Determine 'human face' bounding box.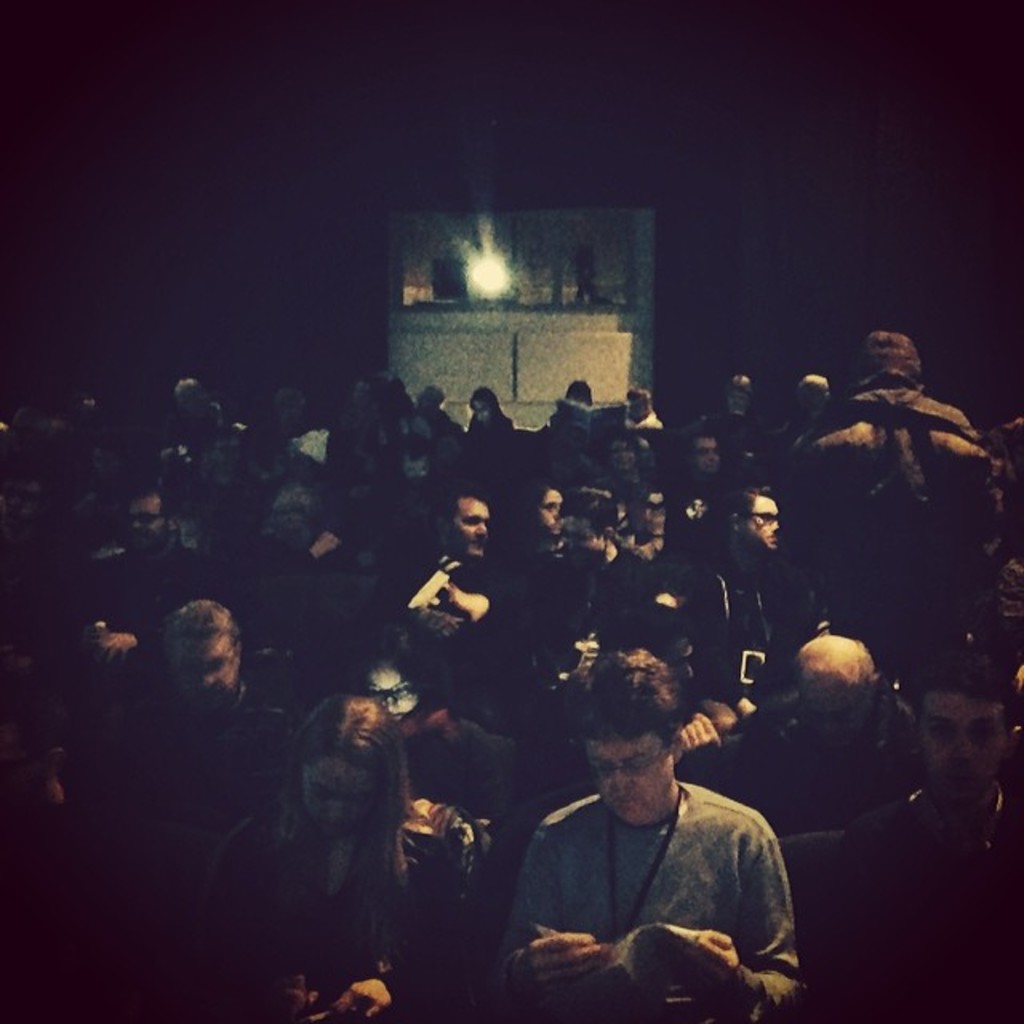
Determined: region(906, 685, 1013, 821).
